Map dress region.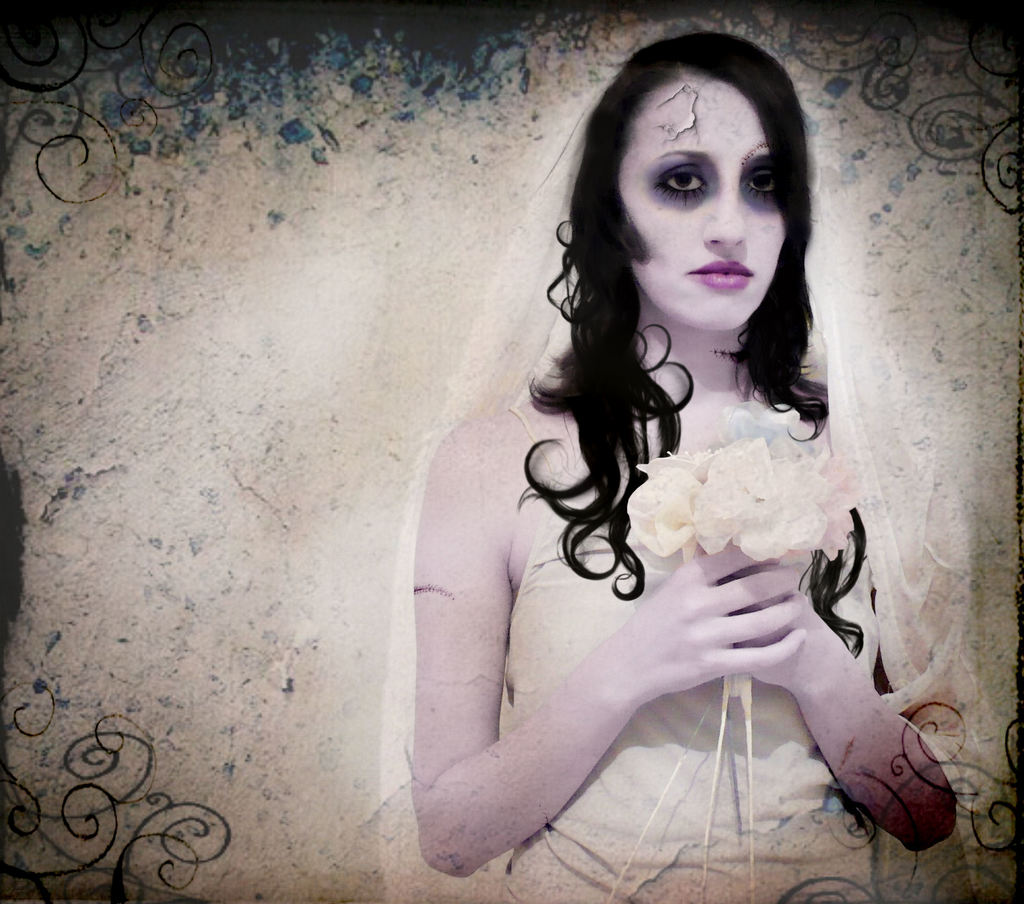
Mapped to {"left": 497, "top": 407, "right": 874, "bottom": 903}.
